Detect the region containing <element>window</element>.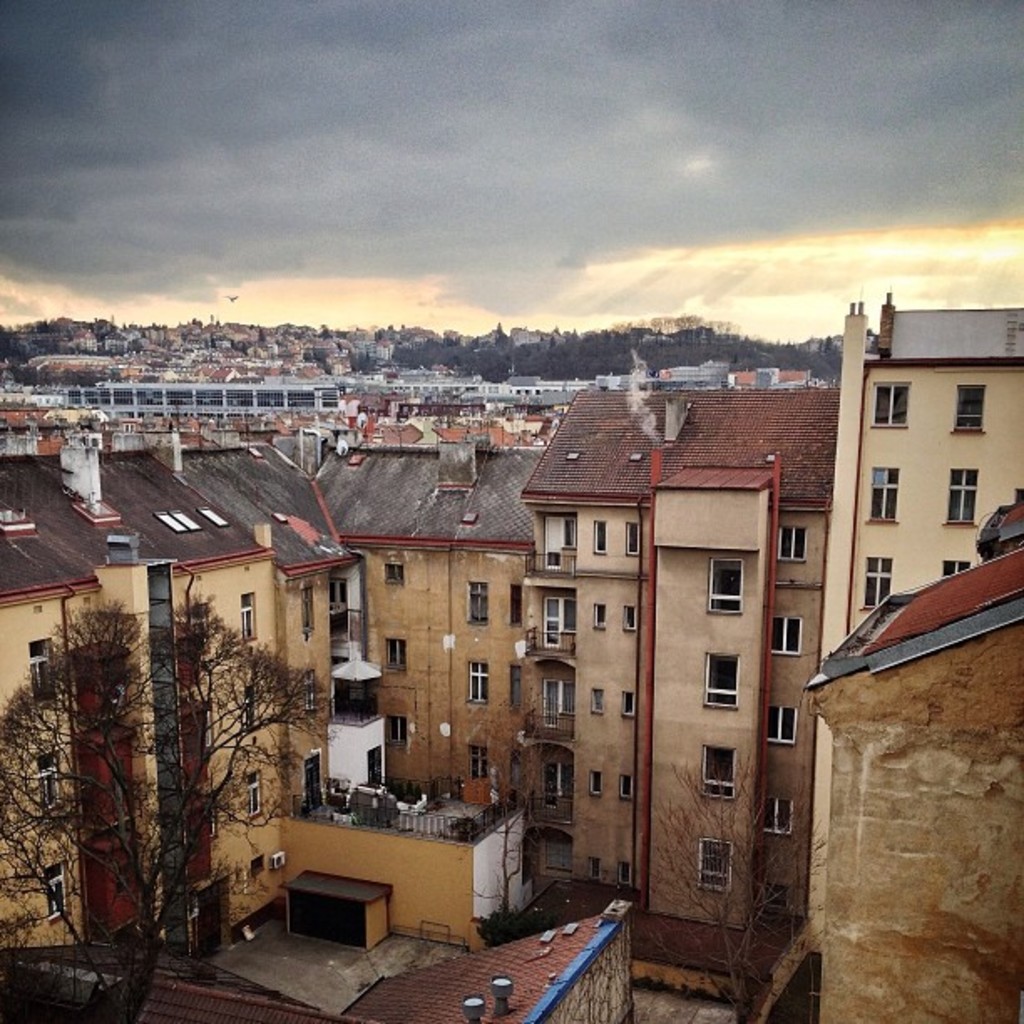
381/634/407/679.
